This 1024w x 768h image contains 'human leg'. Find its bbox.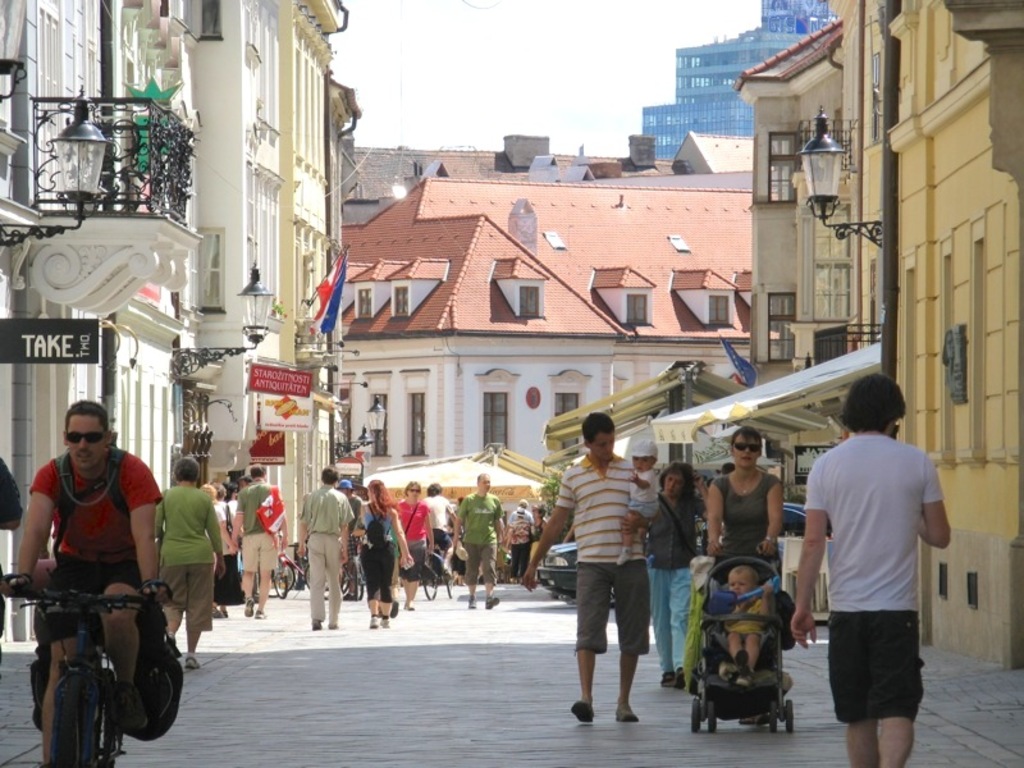
<region>183, 561, 212, 669</region>.
